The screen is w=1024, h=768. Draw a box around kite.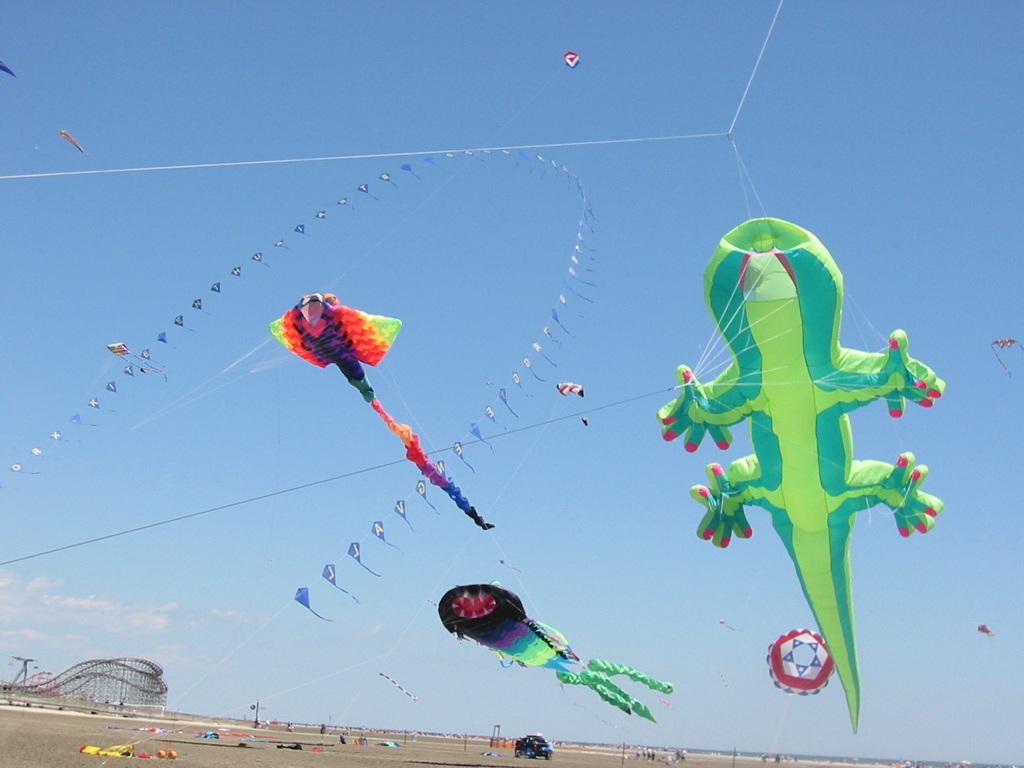
detection(575, 230, 594, 251).
